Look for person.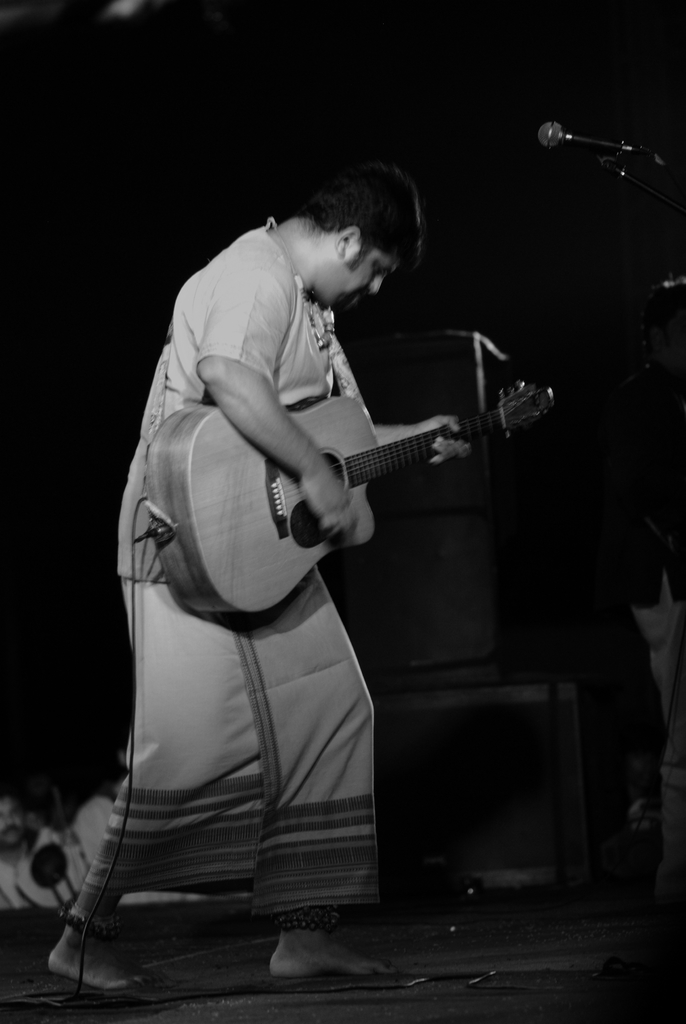
Found: BBox(26, 172, 415, 984).
